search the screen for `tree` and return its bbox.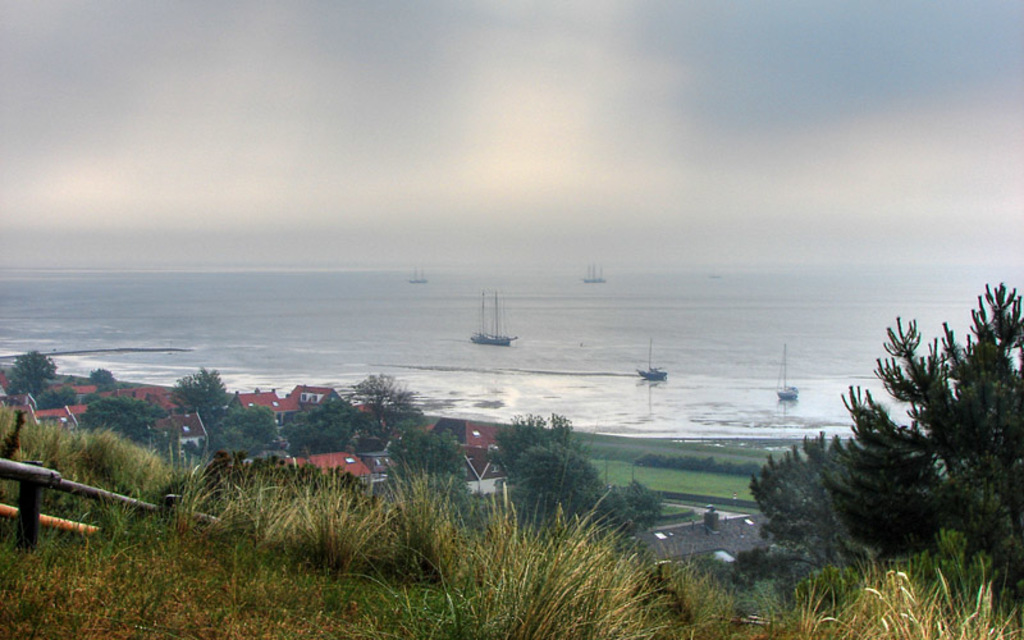
Found: l=0, t=340, r=65, b=422.
